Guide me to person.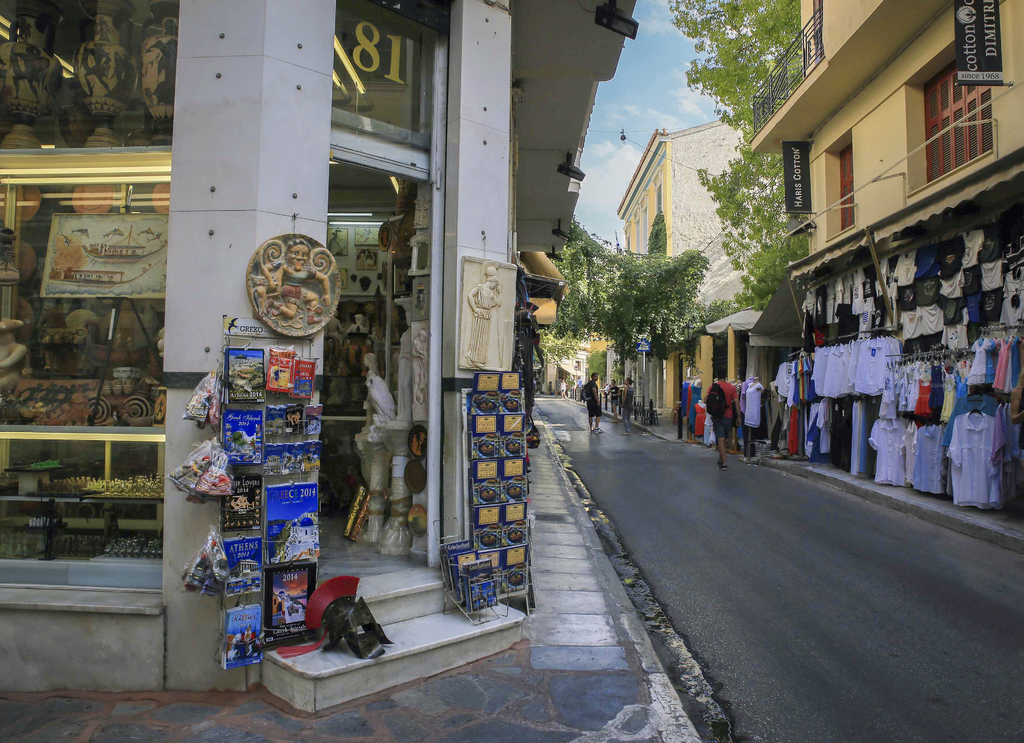
Guidance: select_region(623, 376, 636, 434).
